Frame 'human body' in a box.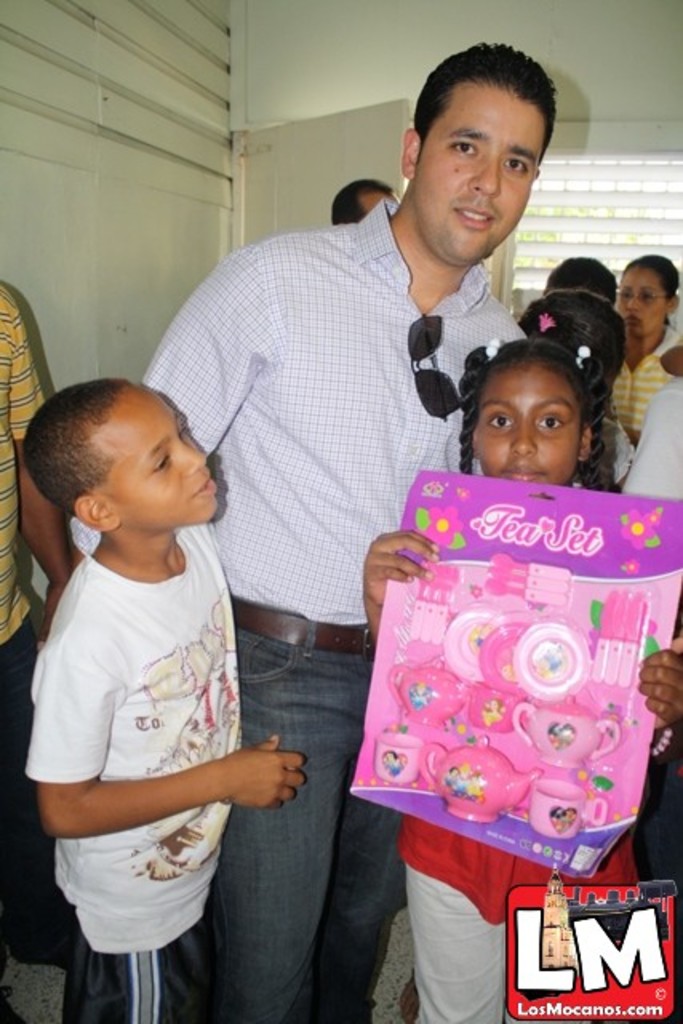
<bbox>363, 336, 680, 1022</bbox>.
